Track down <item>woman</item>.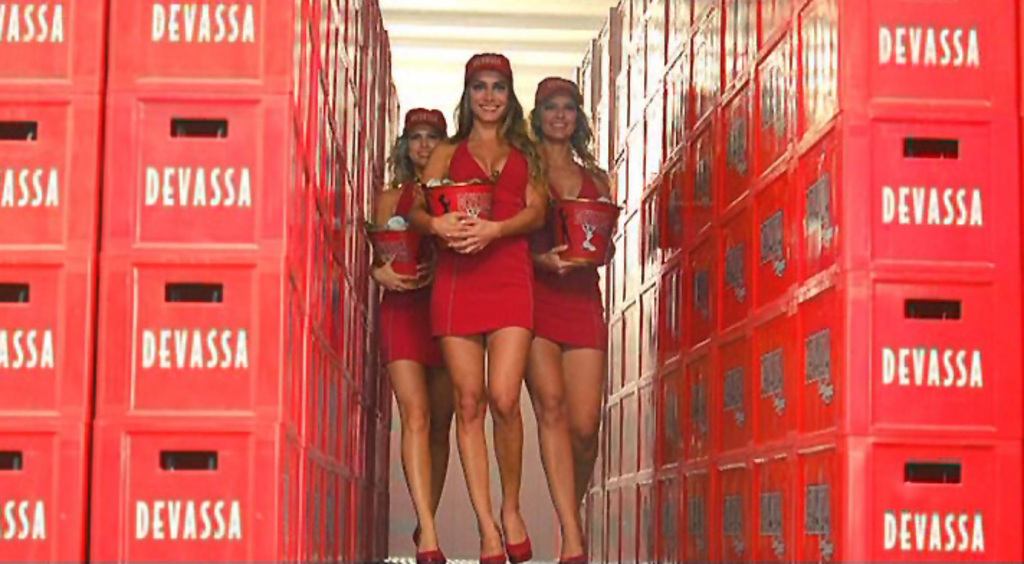
Tracked to [374,108,454,563].
